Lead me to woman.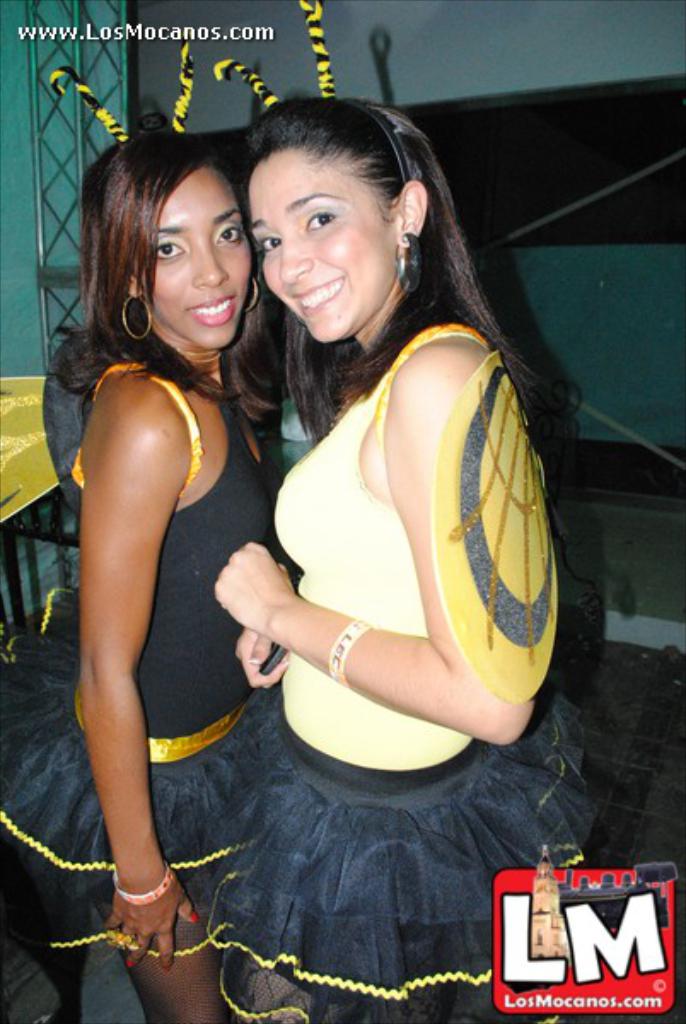
Lead to locate(0, 128, 278, 1022).
